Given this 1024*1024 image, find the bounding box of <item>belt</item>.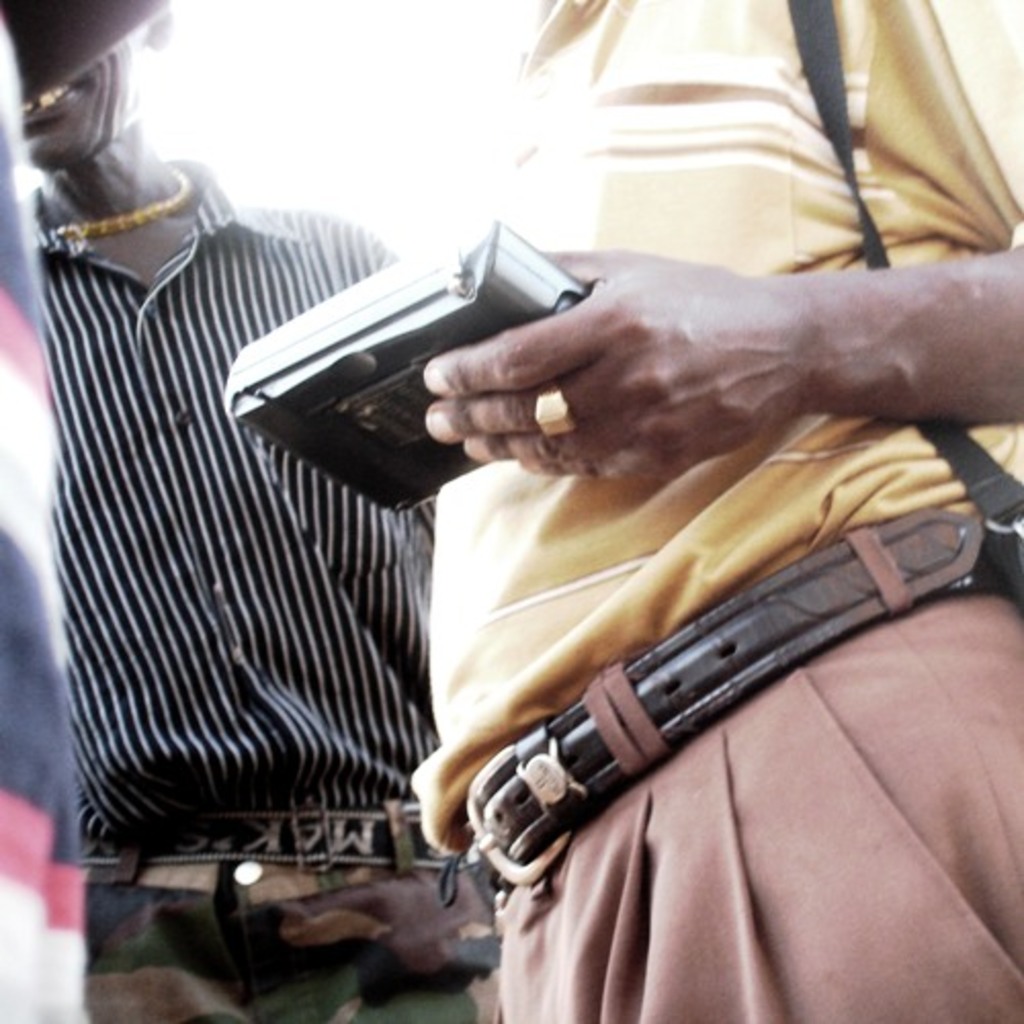
Rect(459, 510, 1022, 920).
